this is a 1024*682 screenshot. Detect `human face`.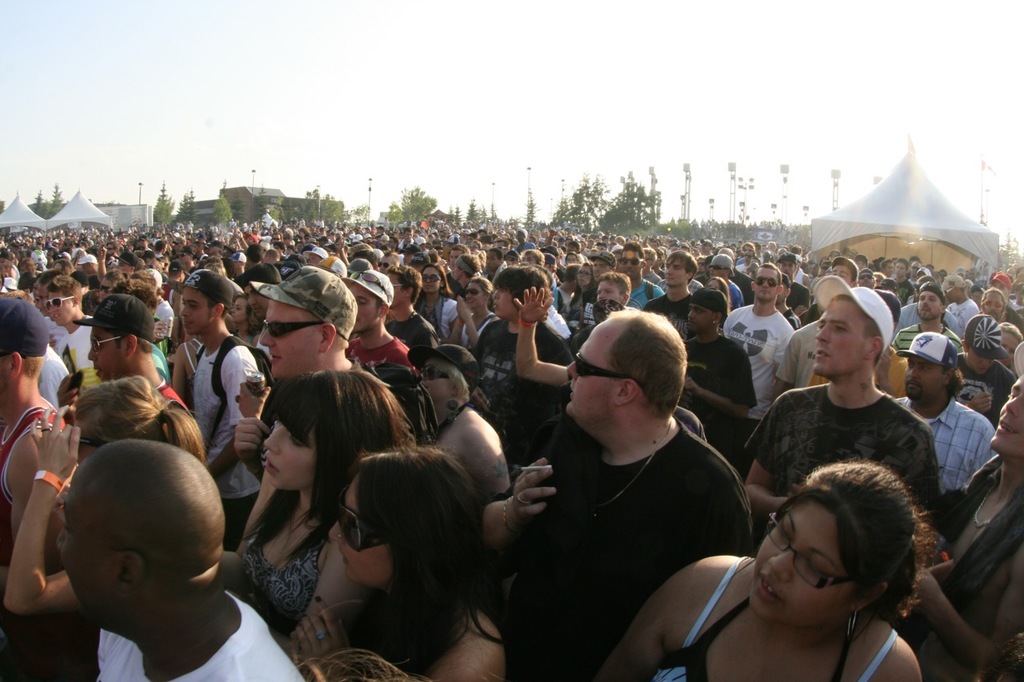
x1=944, y1=290, x2=956, y2=302.
